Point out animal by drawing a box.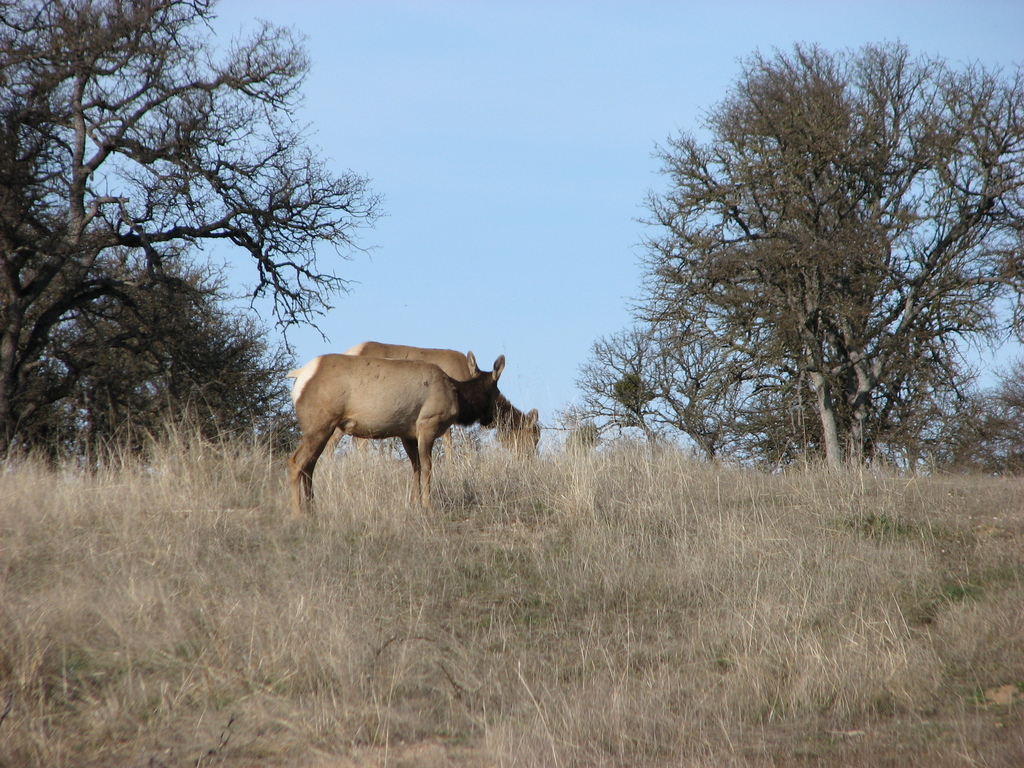
x1=287, y1=353, x2=507, y2=523.
